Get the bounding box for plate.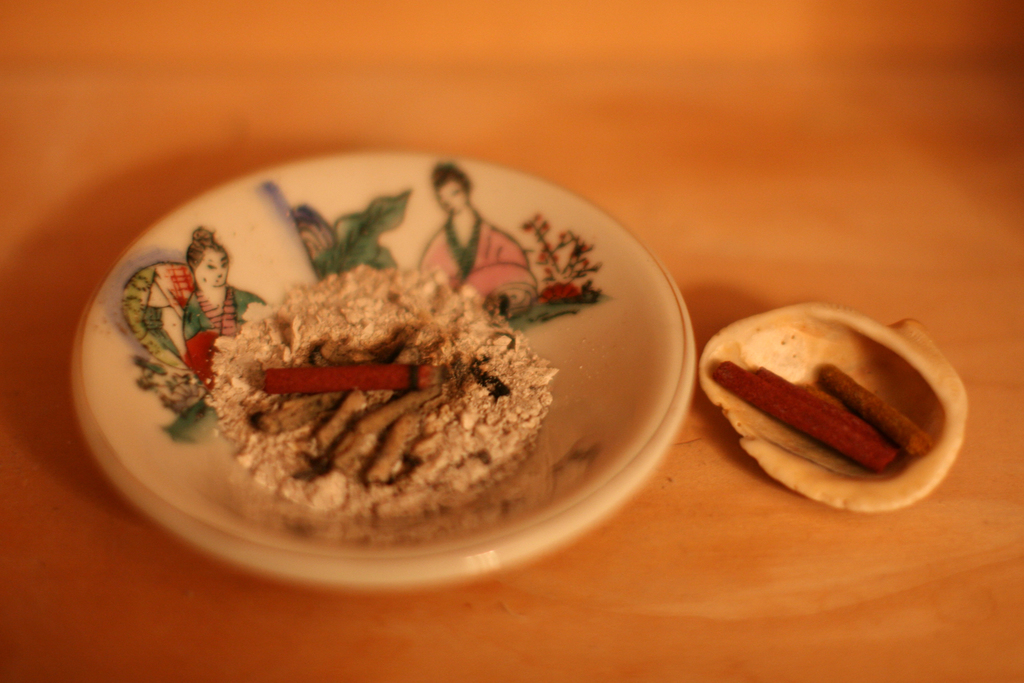
(x1=71, y1=147, x2=695, y2=591).
